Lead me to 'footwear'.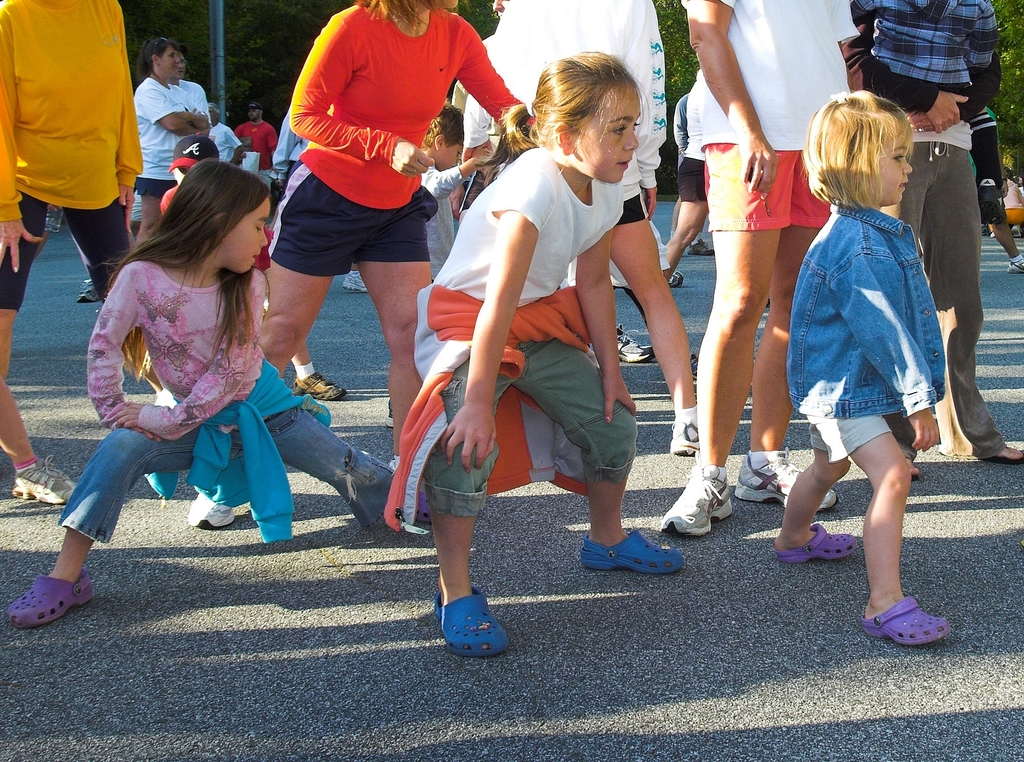
Lead to crop(291, 371, 346, 399).
